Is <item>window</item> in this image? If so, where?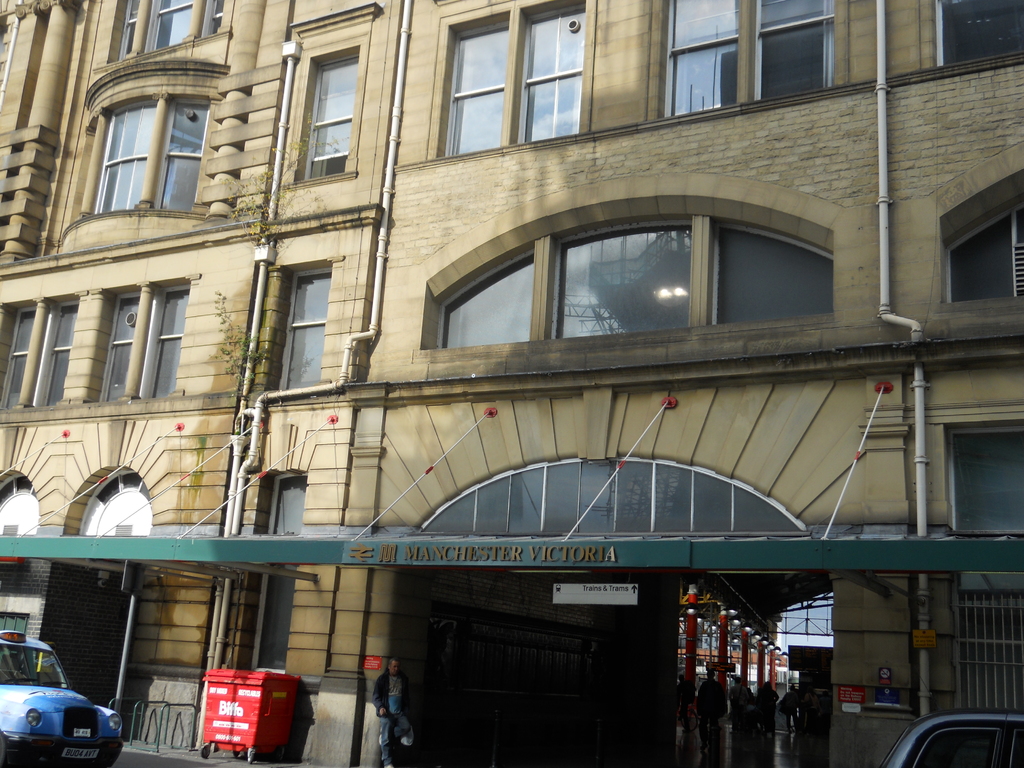
Yes, at 646/0/837/136.
